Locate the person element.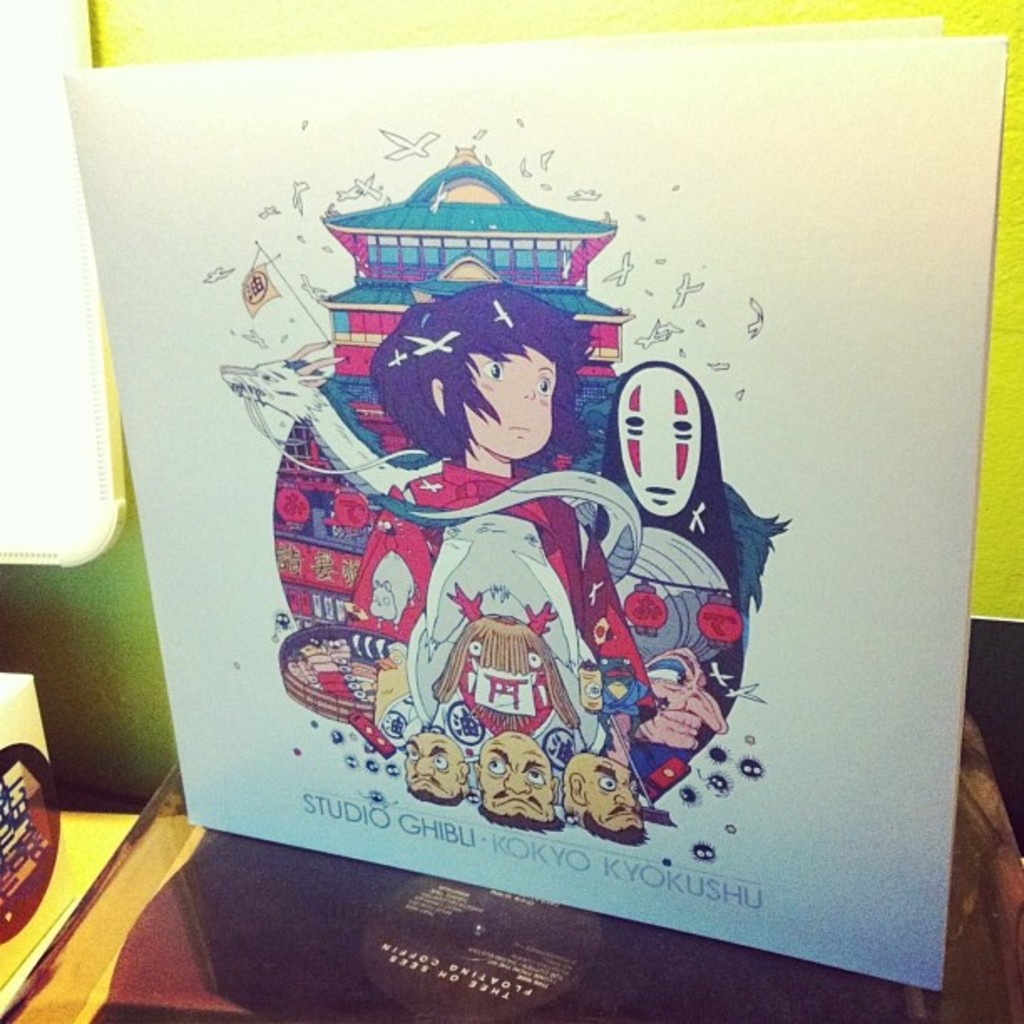
Element bbox: select_region(351, 289, 671, 780).
